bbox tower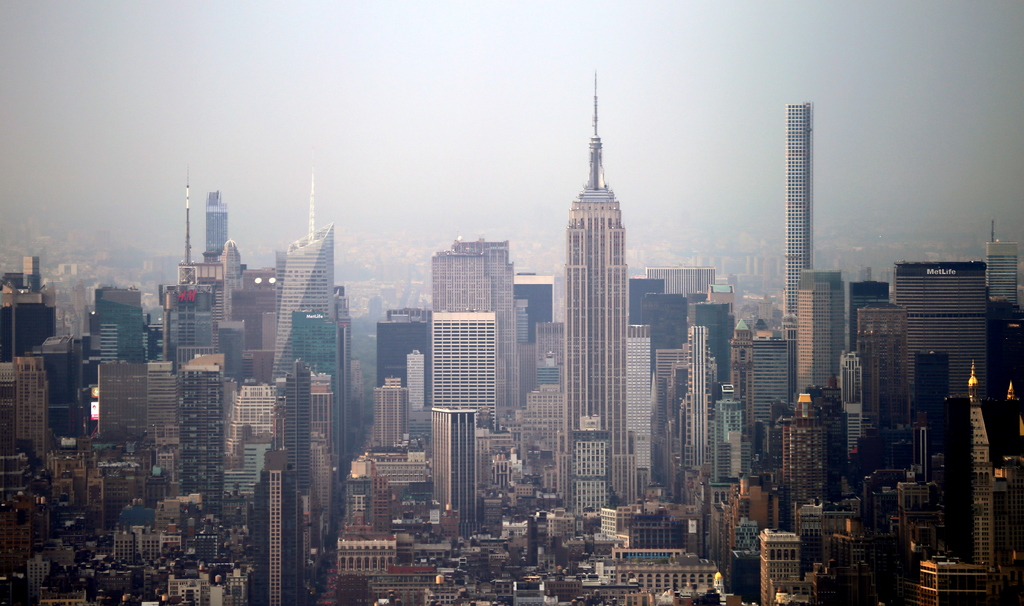
374,377,401,445
